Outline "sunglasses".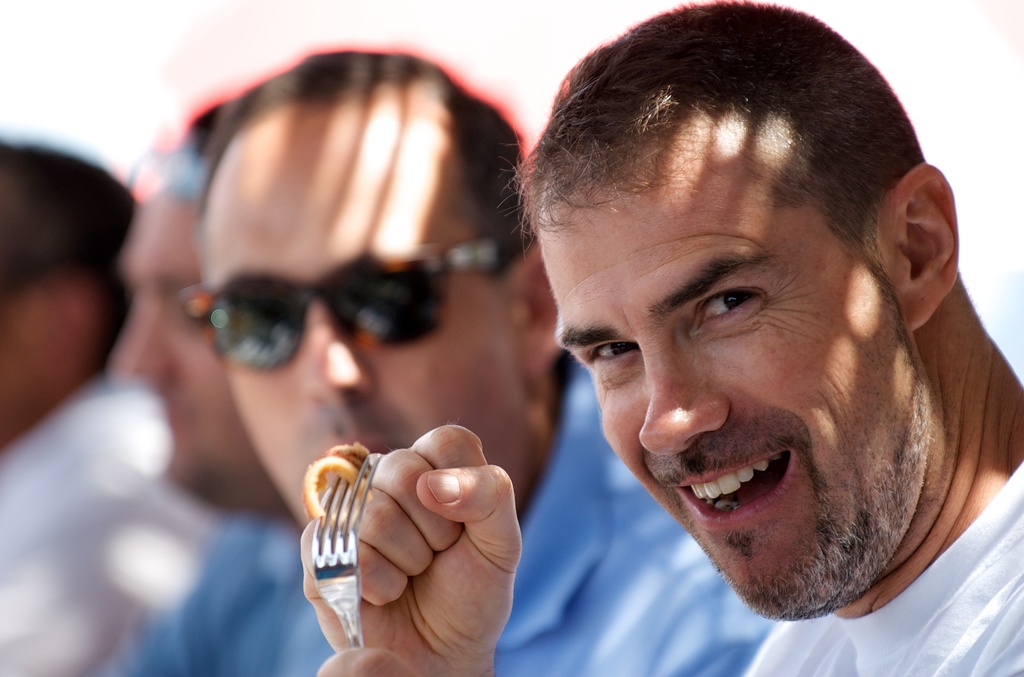
Outline: (left=180, top=234, right=506, bottom=379).
